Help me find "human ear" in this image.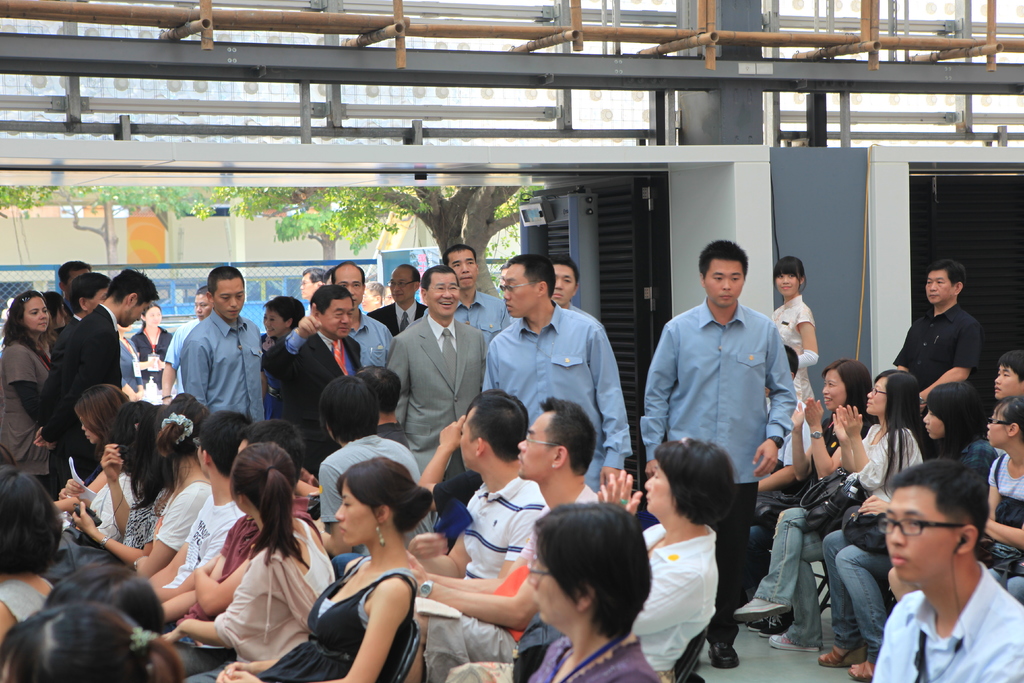
Found it: BBox(799, 277, 804, 287).
